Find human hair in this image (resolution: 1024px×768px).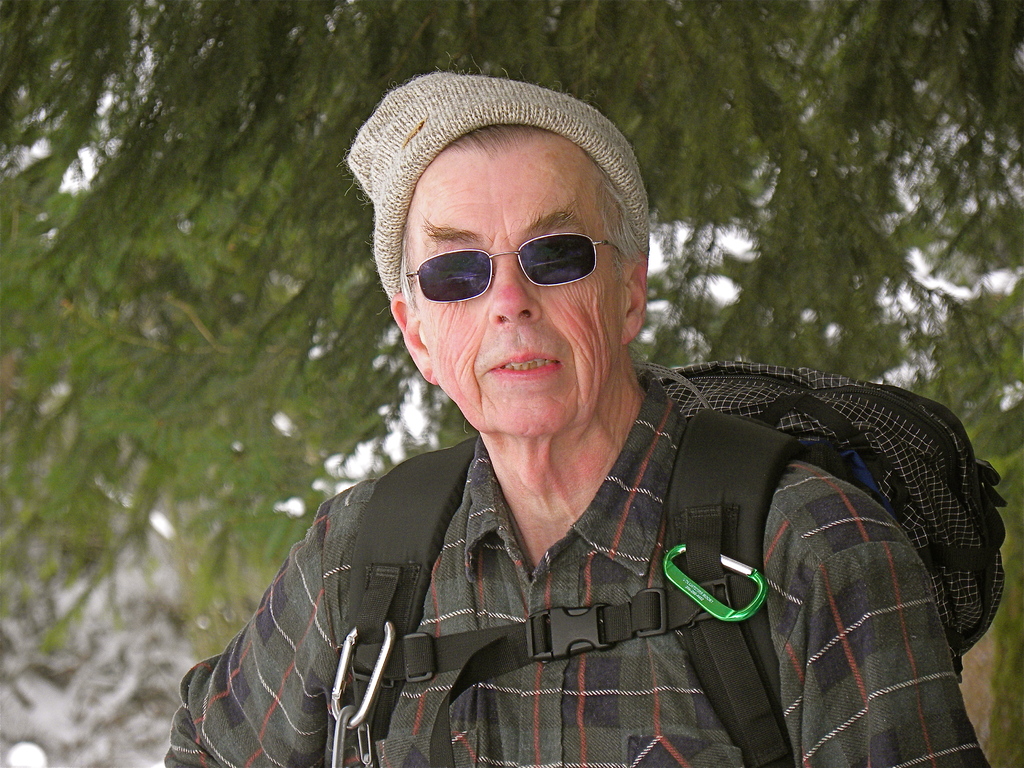
x1=451, y1=122, x2=645, y2=274.
